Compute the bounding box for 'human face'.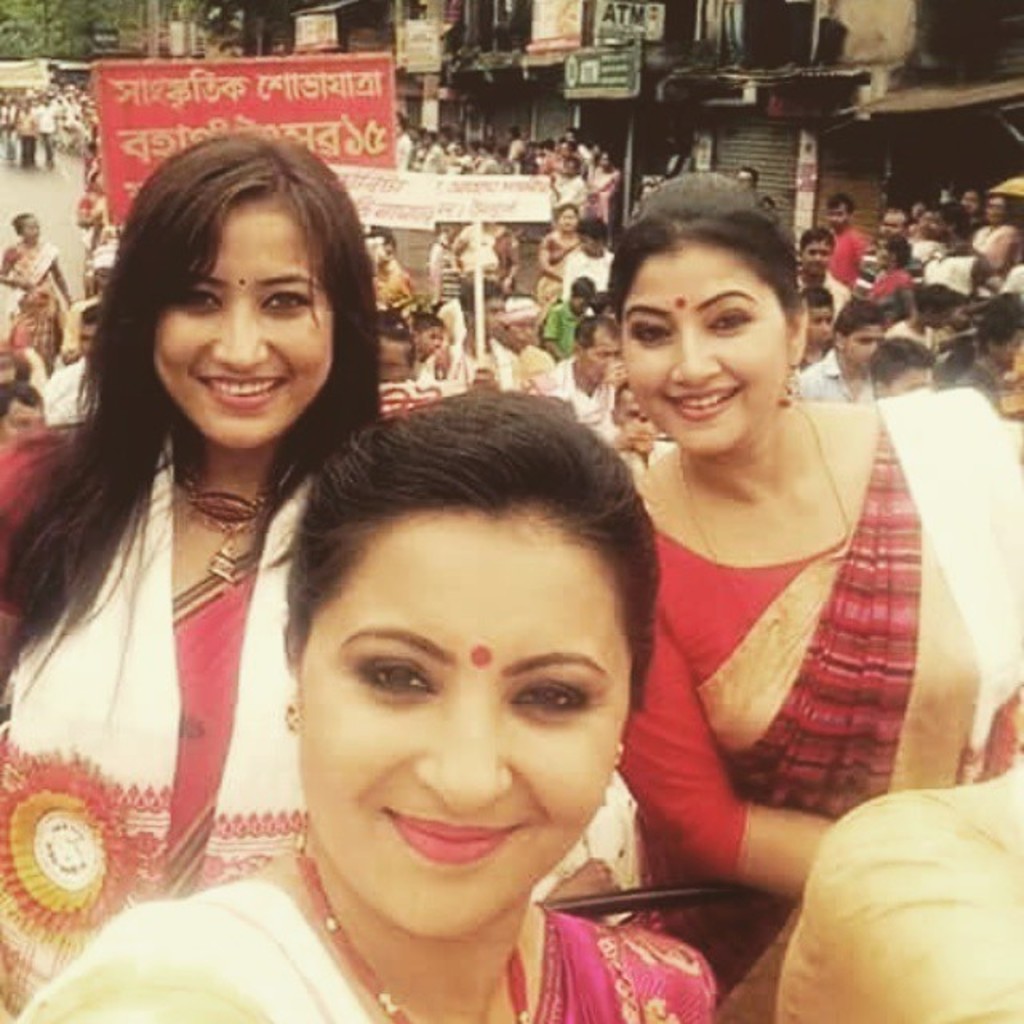
crop(621, 242, 786, 451).
